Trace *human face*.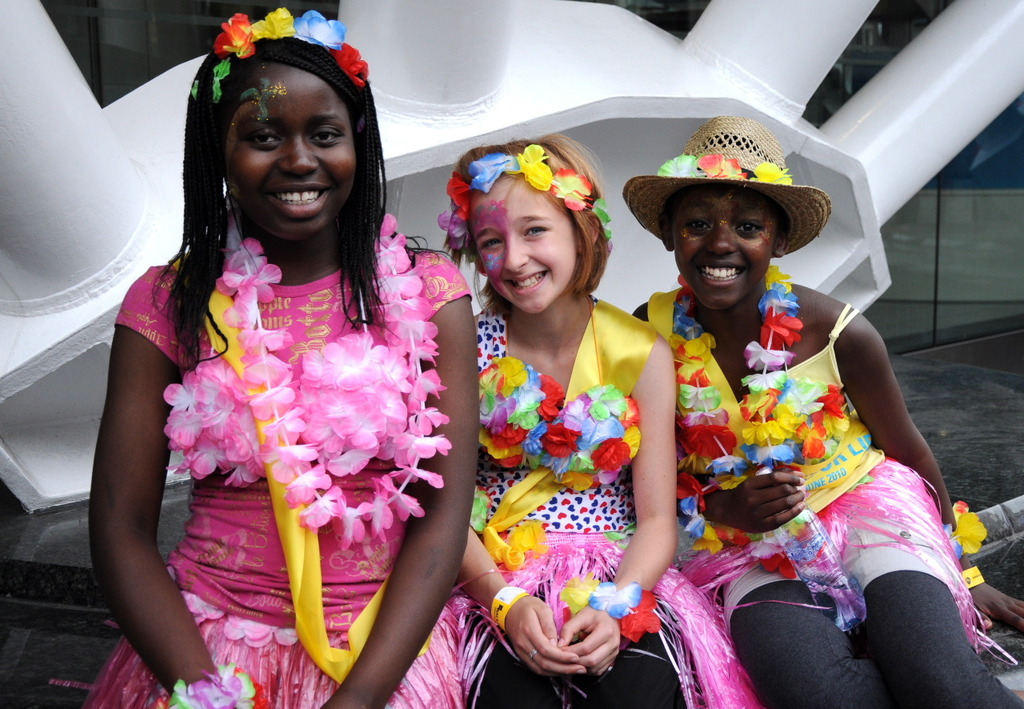
Traced to 470,175,579,314.
